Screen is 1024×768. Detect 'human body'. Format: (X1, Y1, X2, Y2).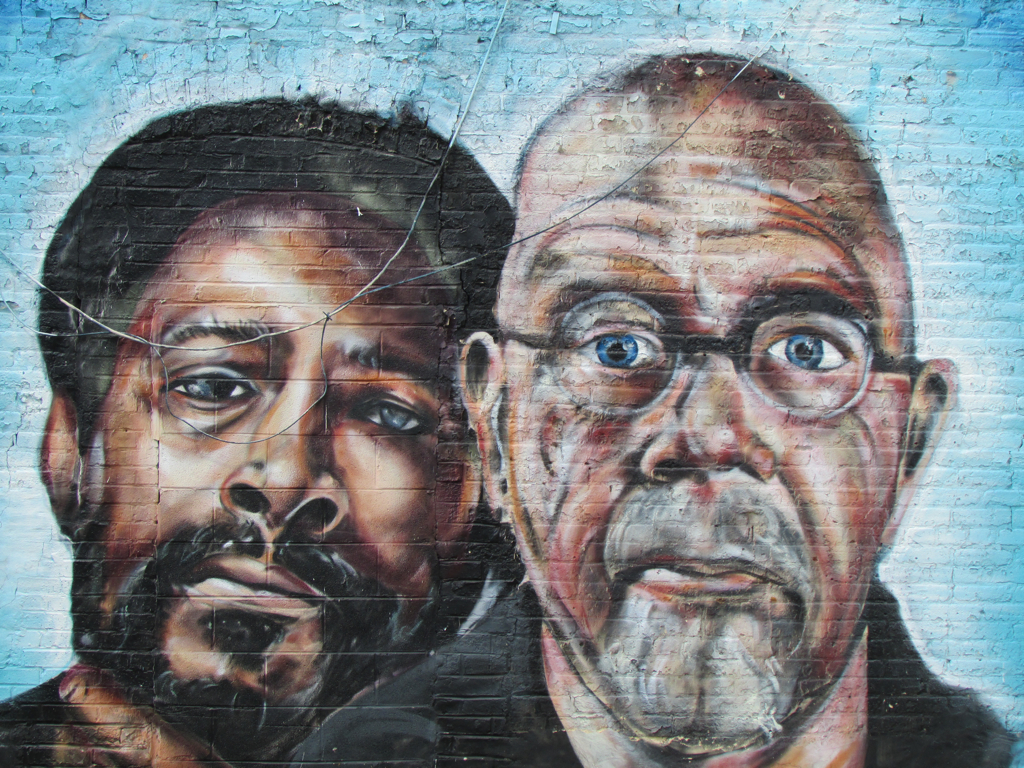
(0, 96, 511, 767).
